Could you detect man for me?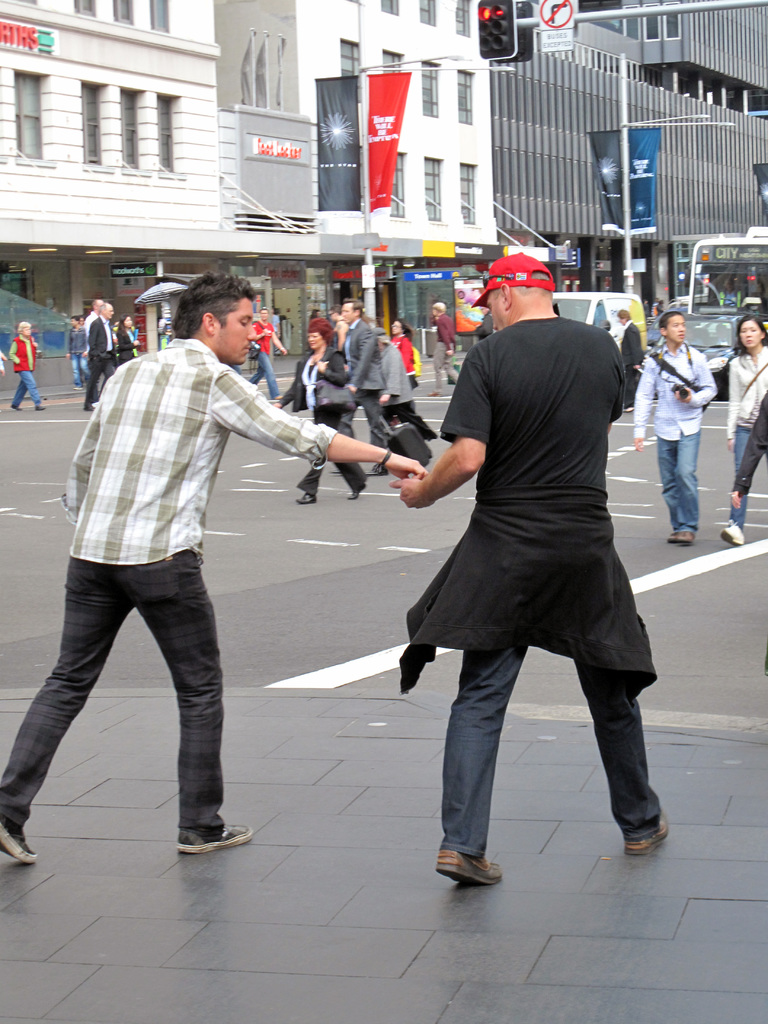
Detection result: l=630, t=305, r=723, b=548.
